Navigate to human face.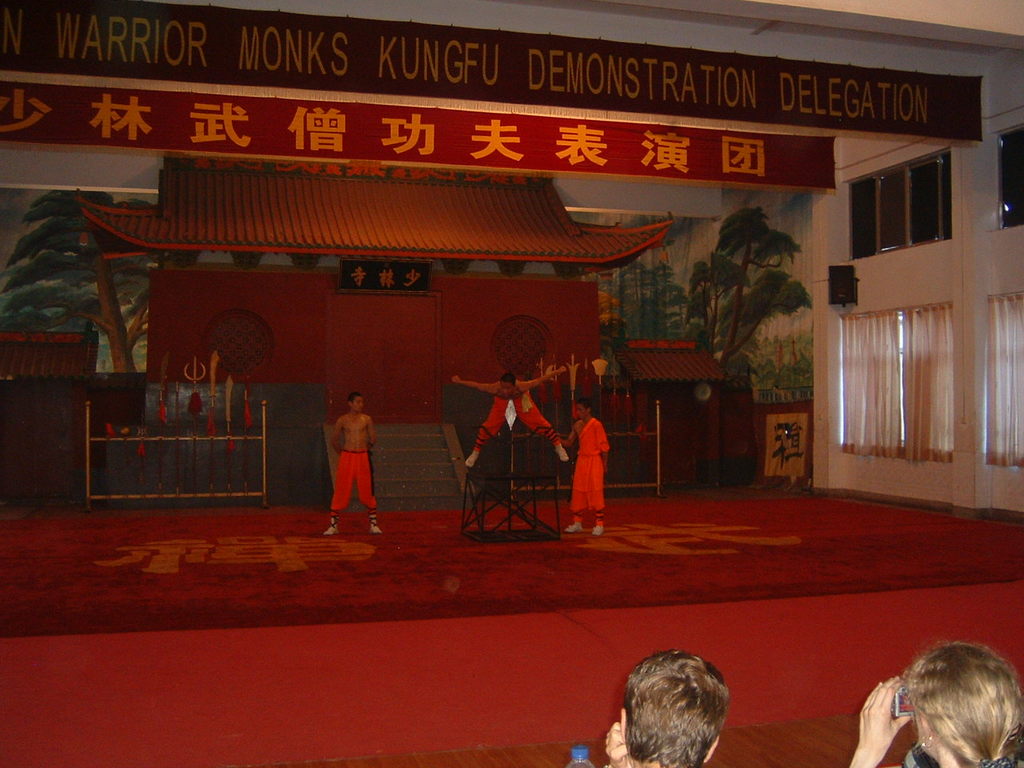
Navigation target: [576, 406, 586, 418].
